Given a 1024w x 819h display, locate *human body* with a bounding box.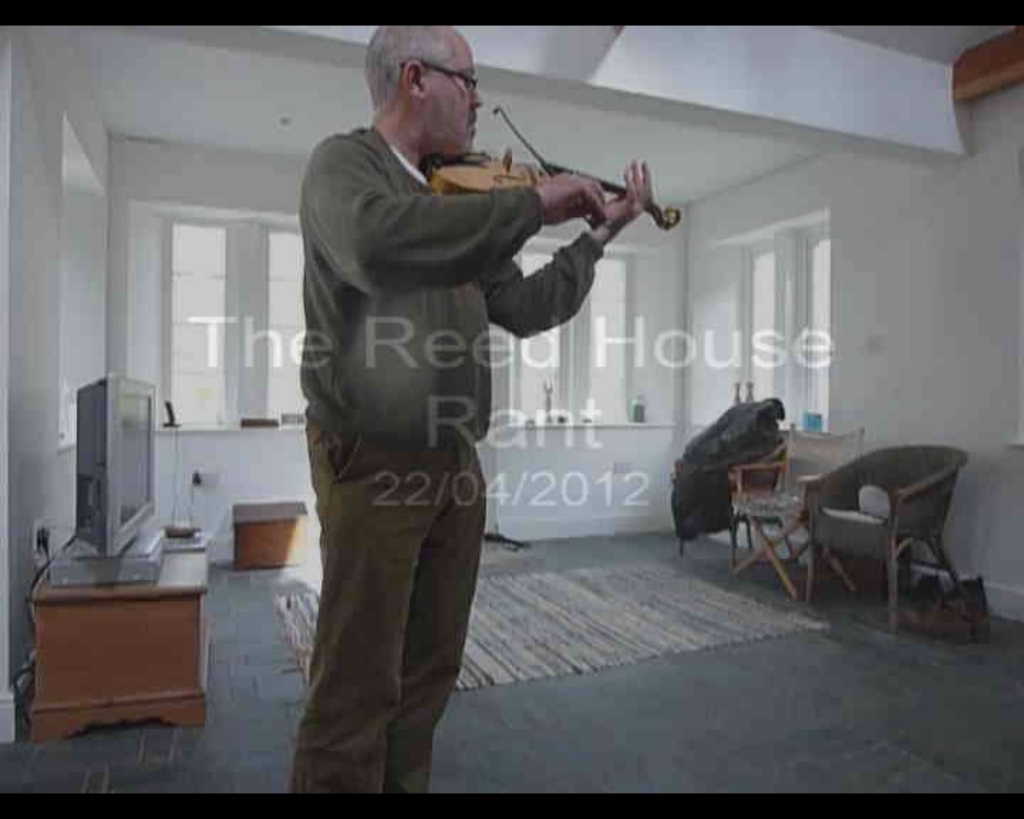
Located: (283,81,666,761).
